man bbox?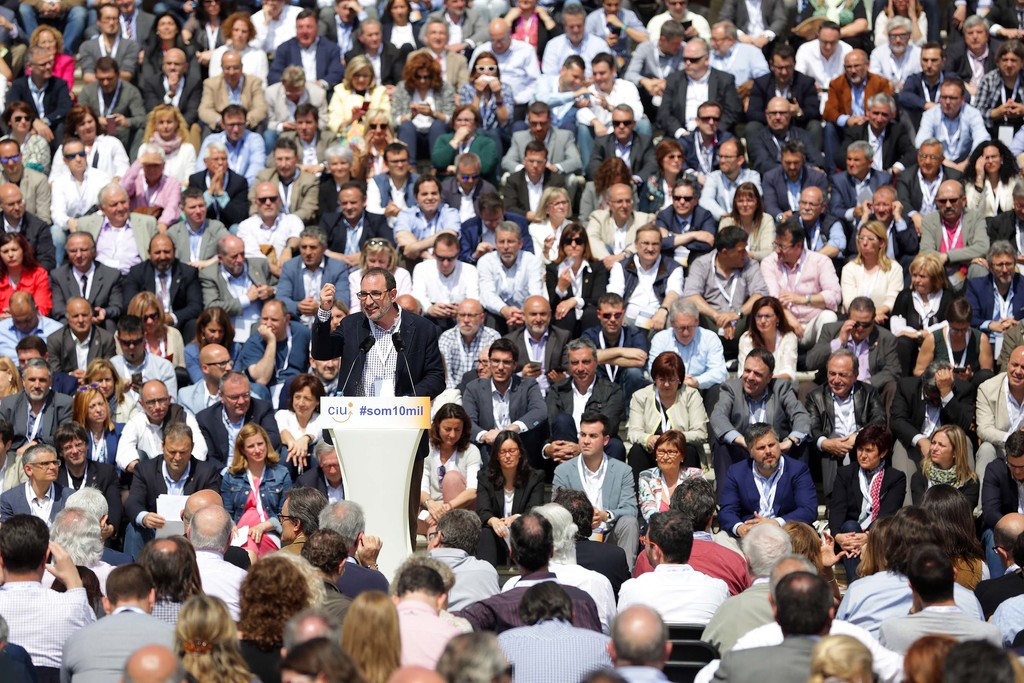
<box>941,18,1006,91</box>
